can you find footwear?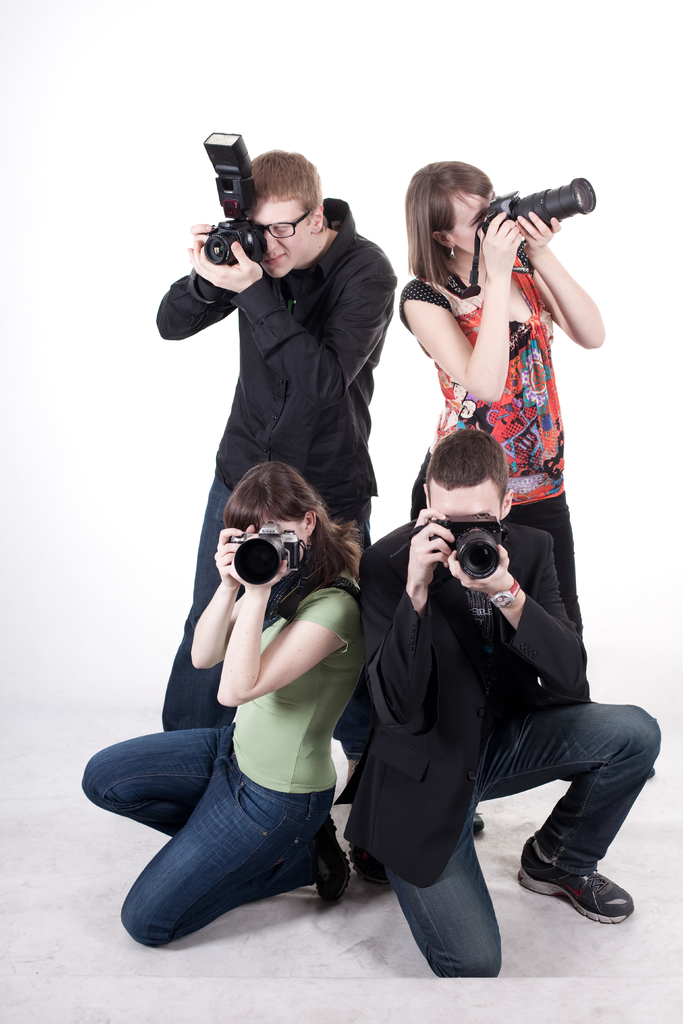
Yes, bounding box: select_region(526, 851, 641, 929).
